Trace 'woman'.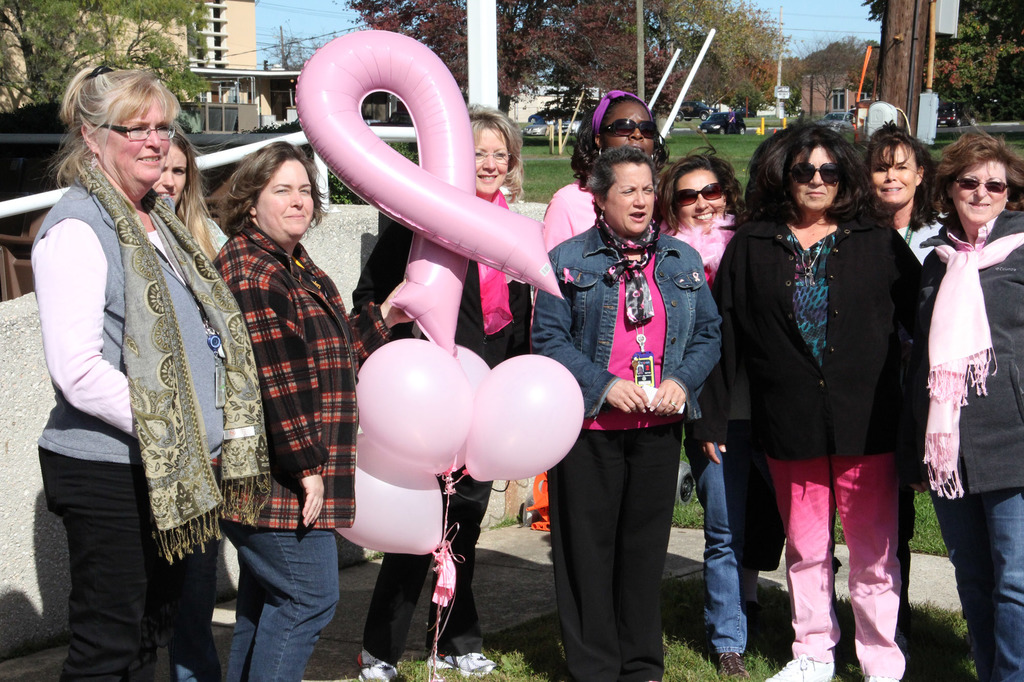
Traced to [526,147,724,681].
